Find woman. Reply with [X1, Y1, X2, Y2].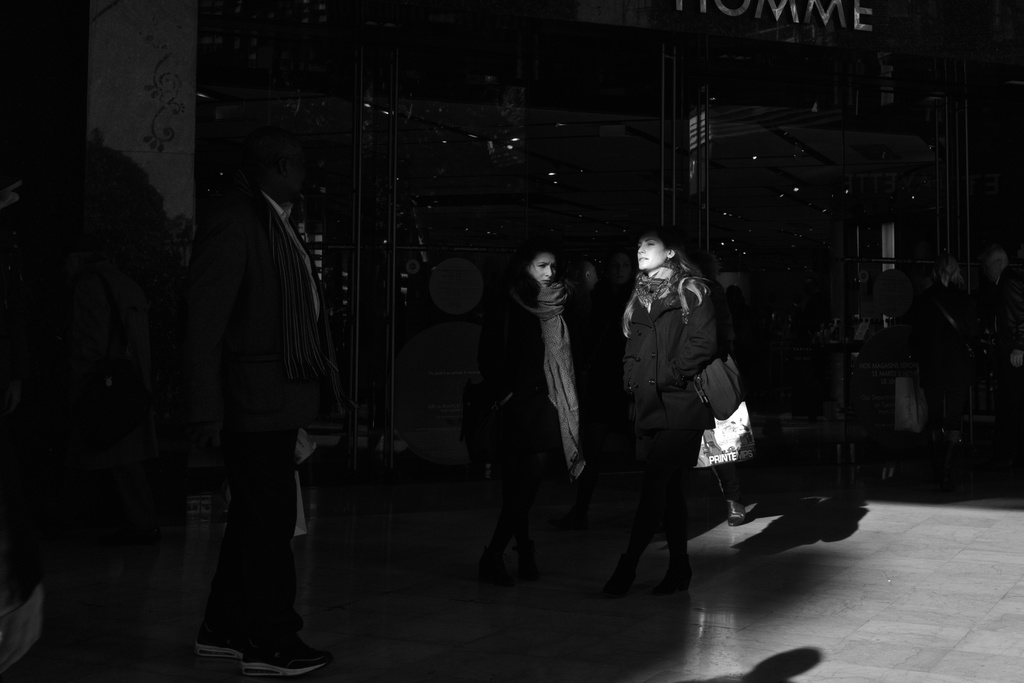
[607, 223, 765, 608].
